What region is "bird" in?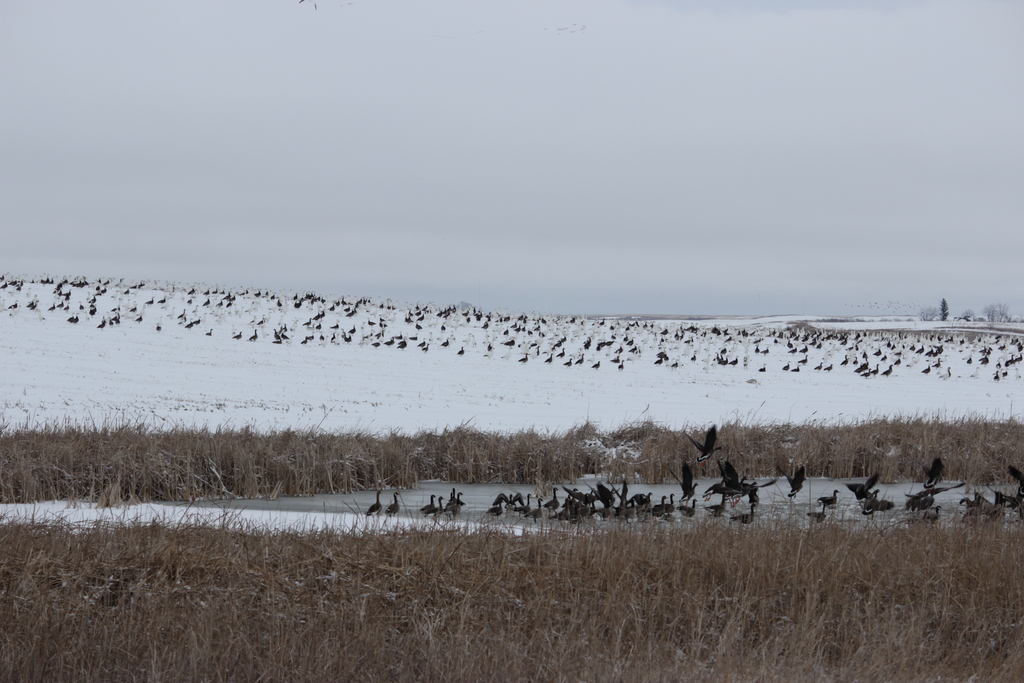
BBox(633, 491, 649, 504).
